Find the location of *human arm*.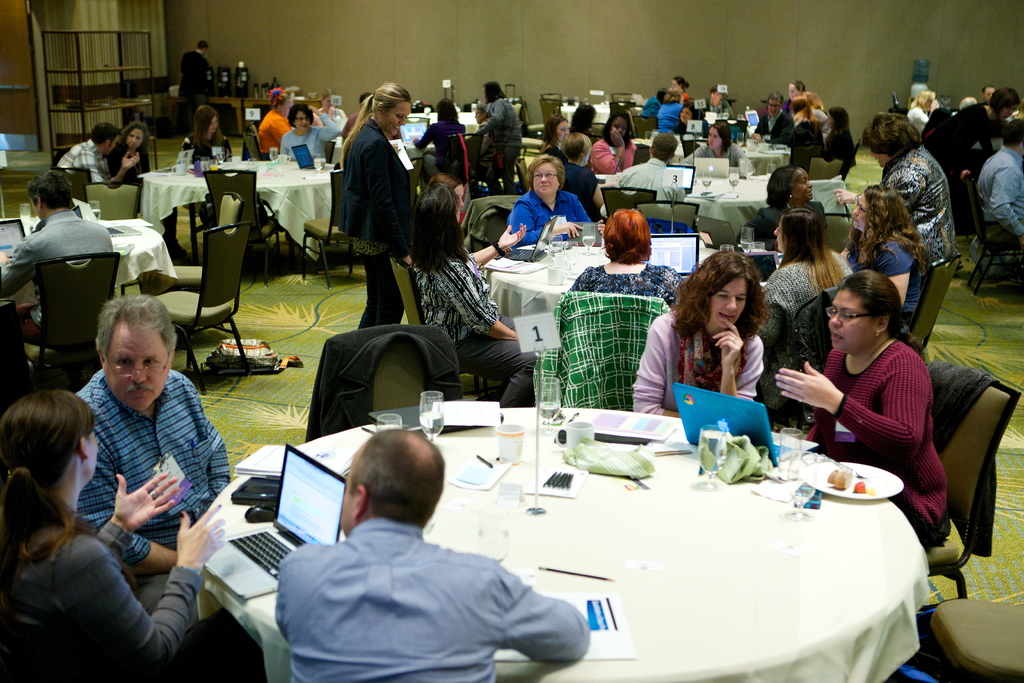
Location: select_region(682, 141, 707, 169).
